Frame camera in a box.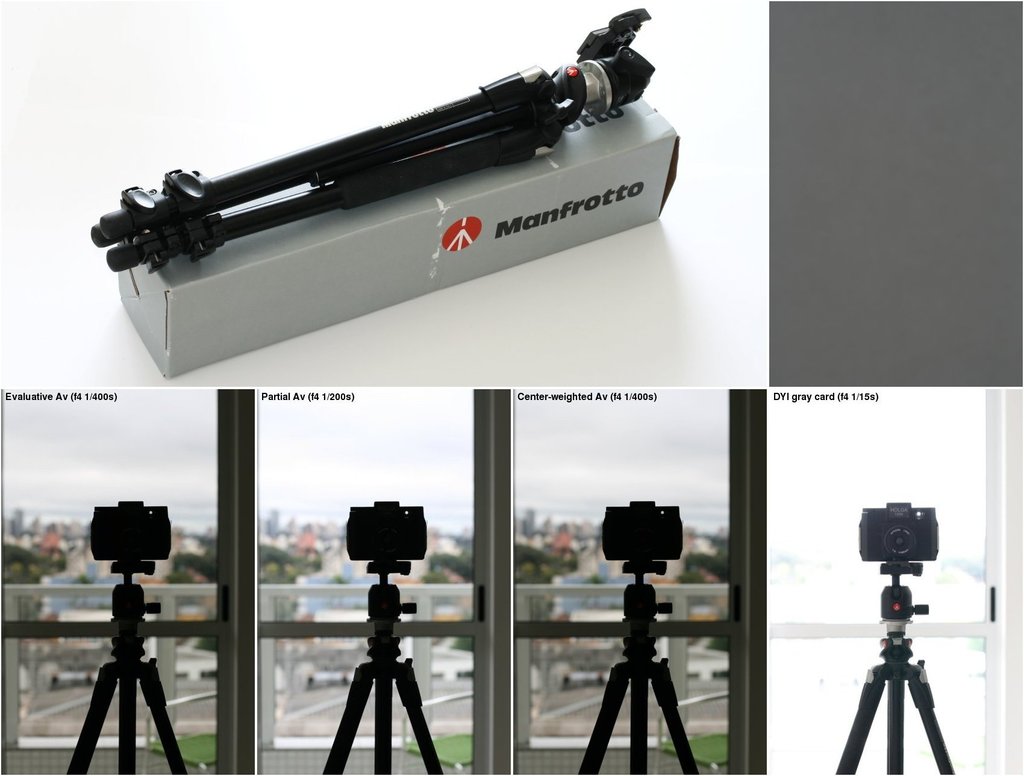
x1=575, y1=10, x2=652, y2=108.
